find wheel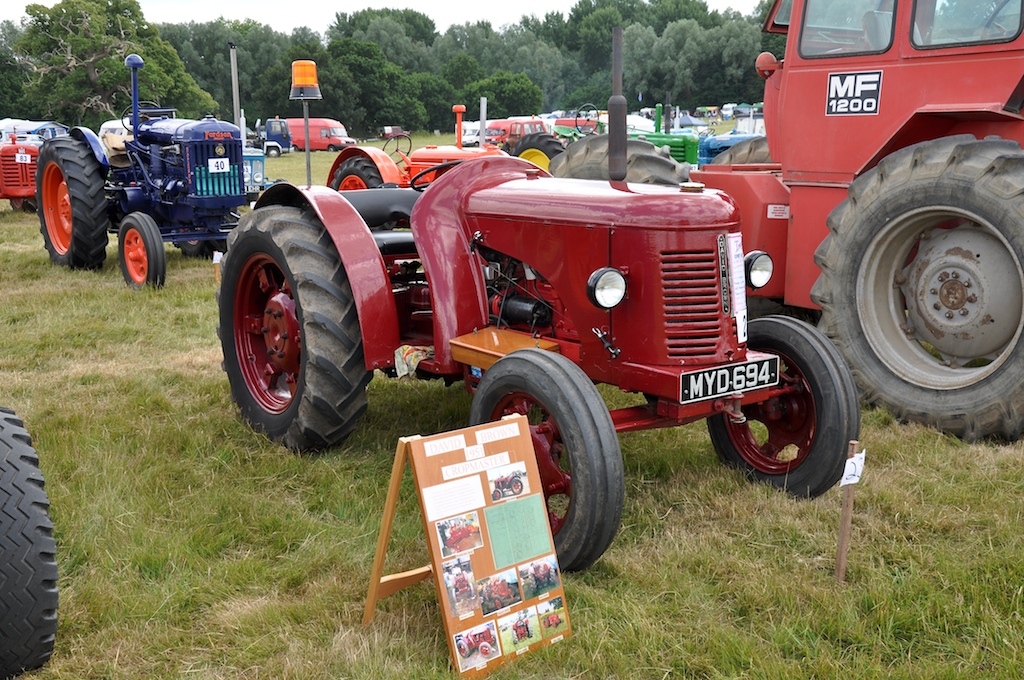
bbox=(265, 148, 280, 159)
